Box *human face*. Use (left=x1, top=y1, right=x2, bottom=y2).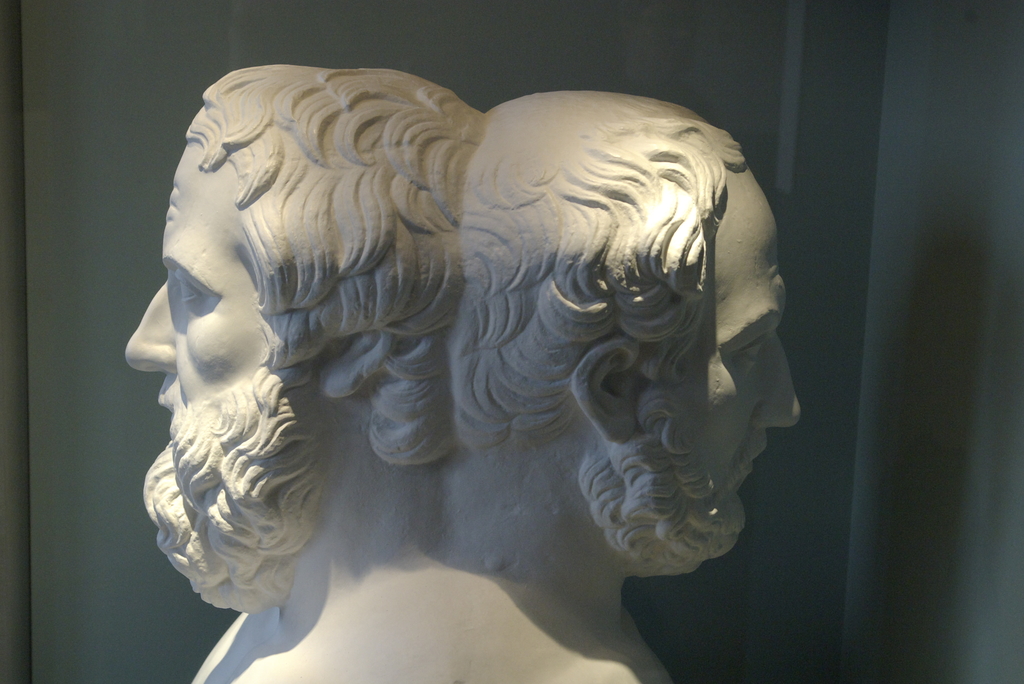
(left=681, top=171, right=803, bottom=510).
